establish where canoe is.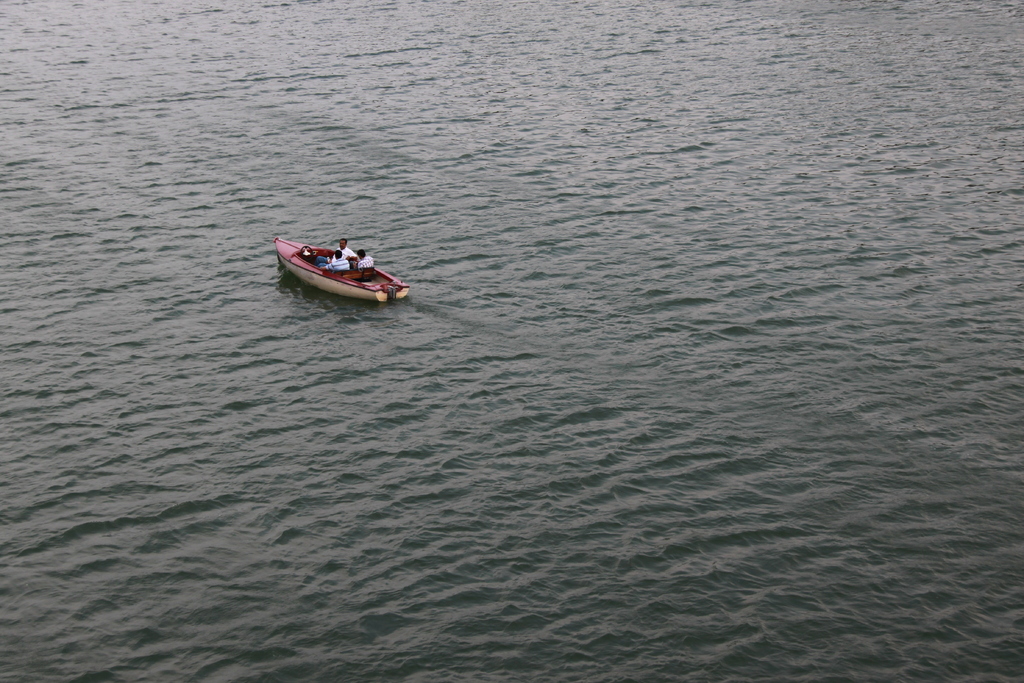
Established at {"x1": 264, "y1": 238, "x2": 396, "y2": 306}.
